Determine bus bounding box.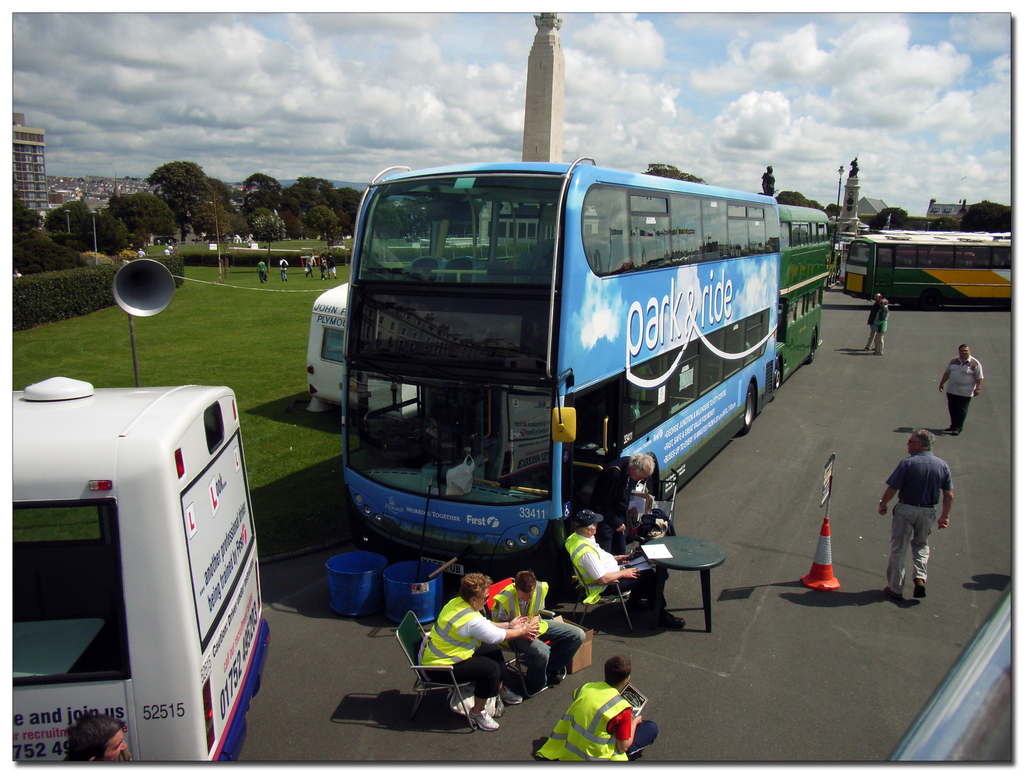
Determined: <box>339,156,777,583</box>.
